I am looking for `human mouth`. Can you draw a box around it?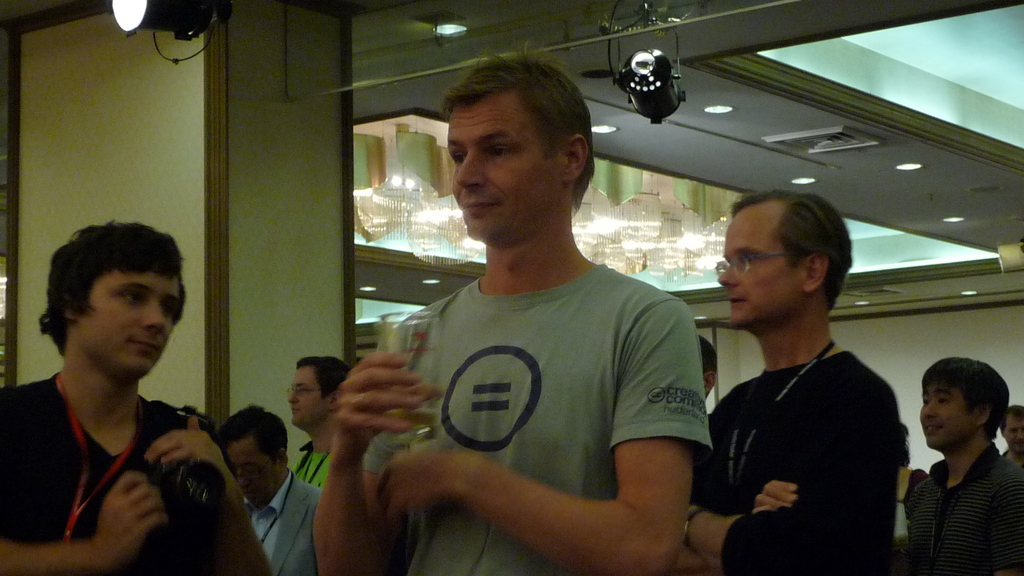
Sure, the bounding box is [458, 198, 500, 216].
